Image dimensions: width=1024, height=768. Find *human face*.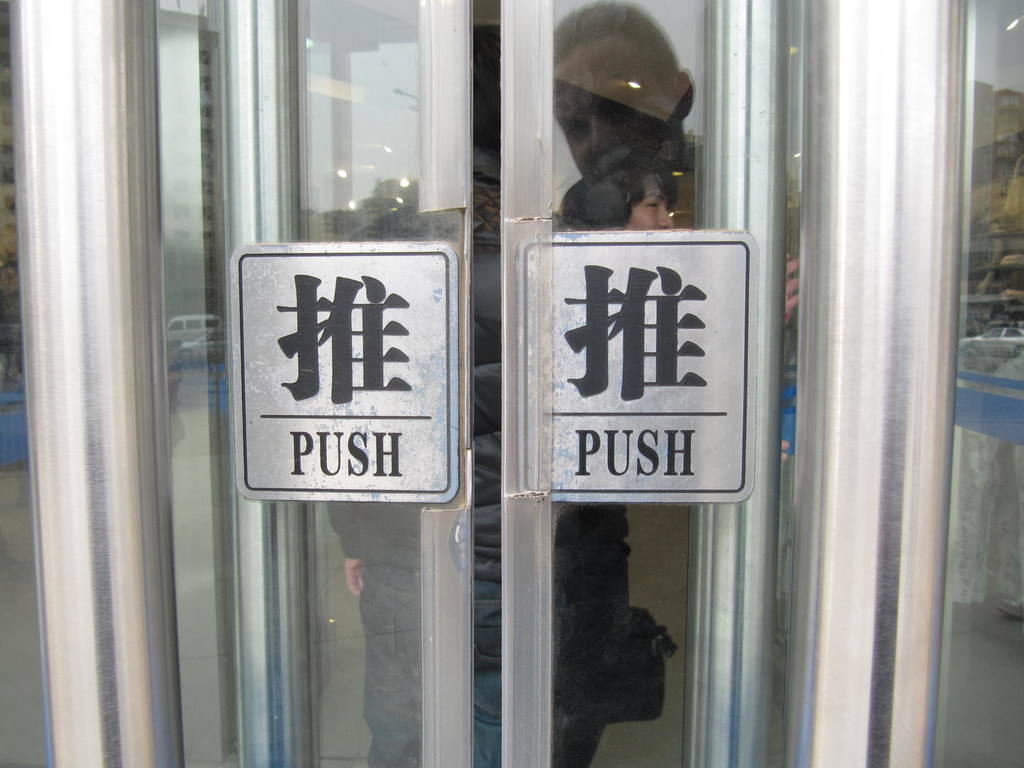
box(632, 186, 674, 234).
